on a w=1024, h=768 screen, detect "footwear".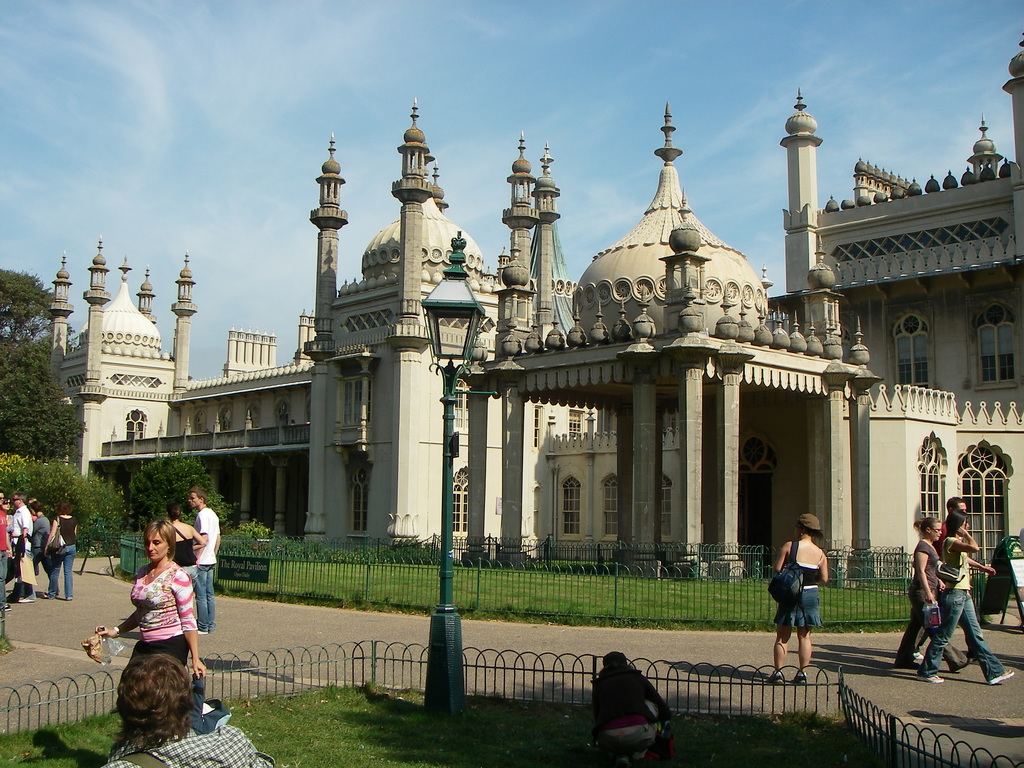
crop(792, 671, 808, 688).
